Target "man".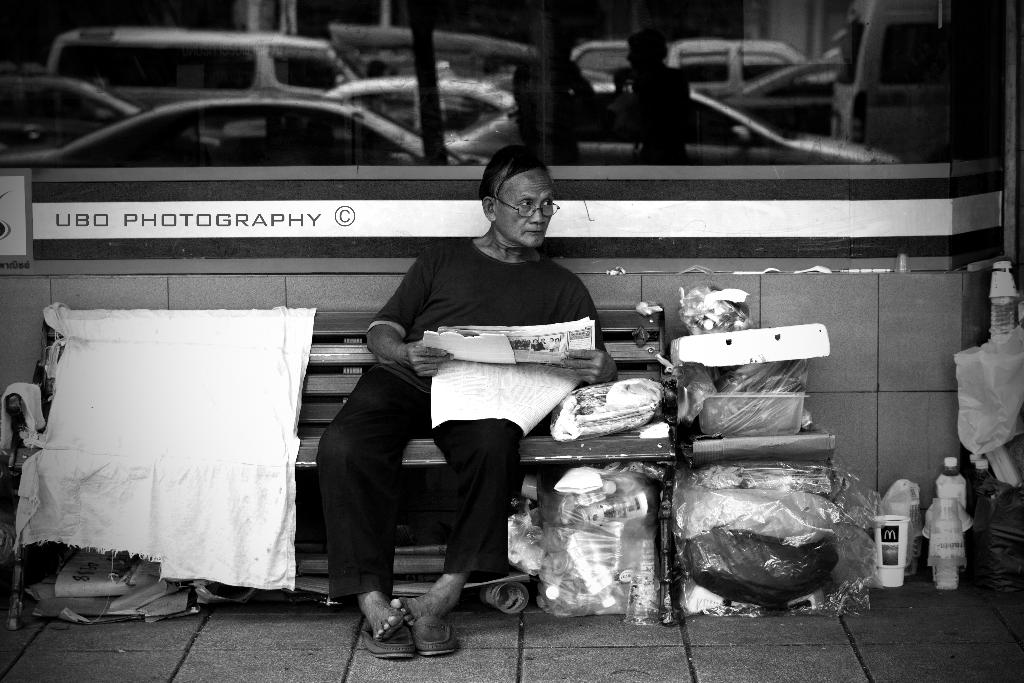
Target region: 317,145,621,644.
